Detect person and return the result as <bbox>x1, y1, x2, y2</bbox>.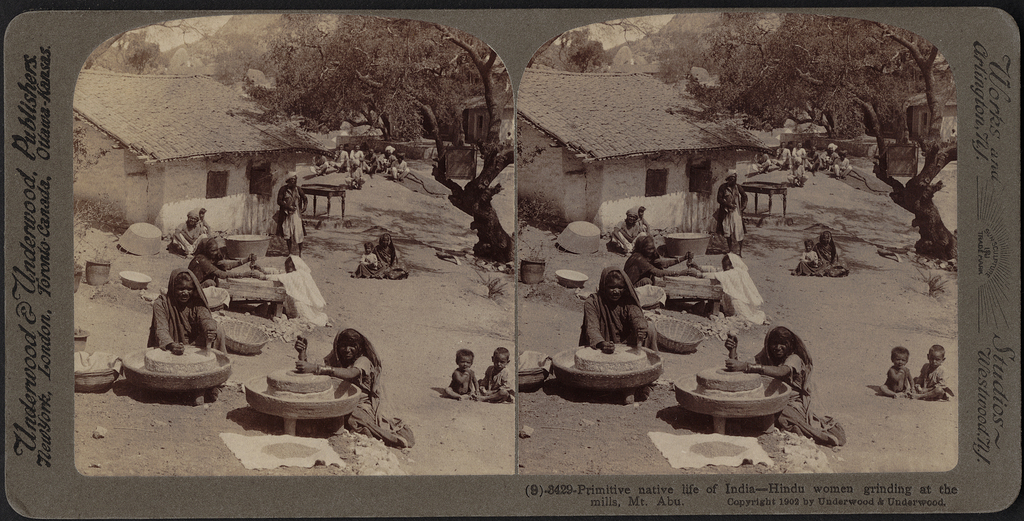
<bbox>577, 261, 660, 354</bbox>.
